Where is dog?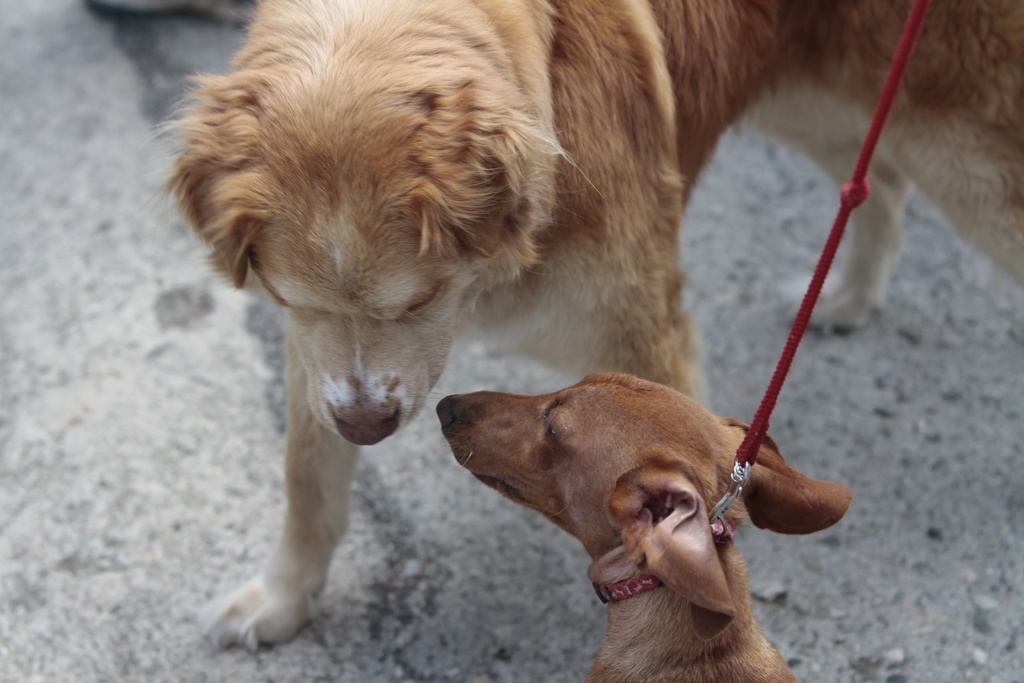
select_region(146, 0, 1023, 653).
